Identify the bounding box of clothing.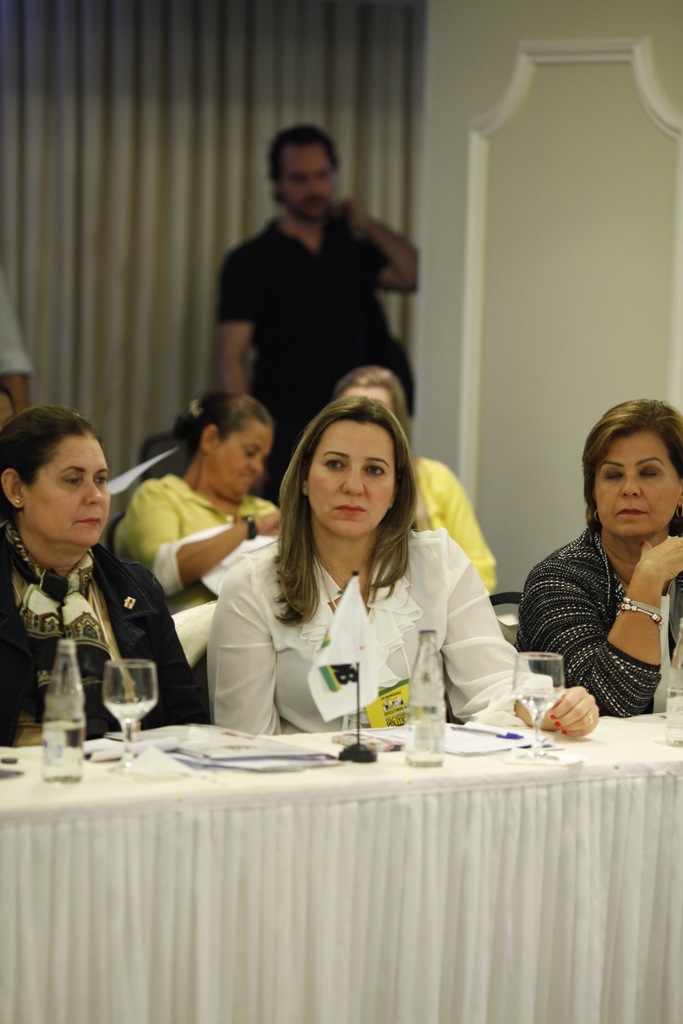
x1=218 y1=214 x2=414 y2=502.
